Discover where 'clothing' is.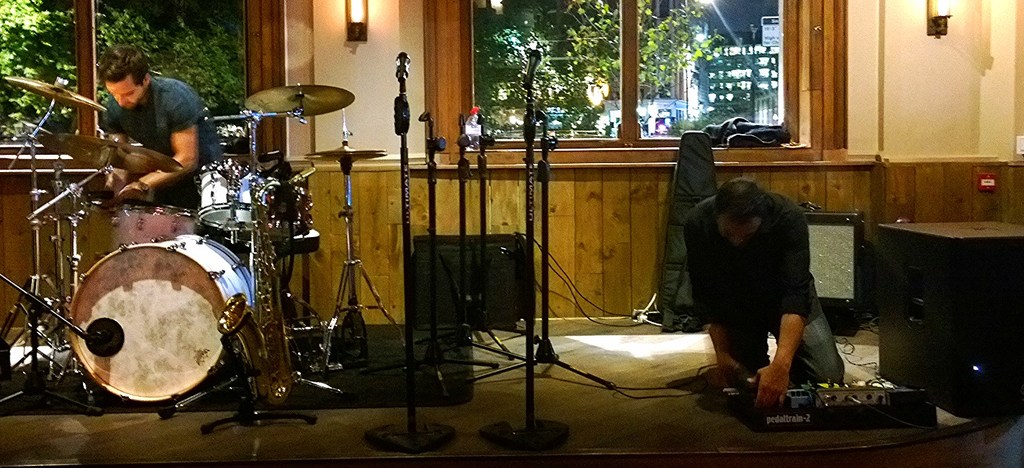
Discovered at <region>737, 292, 843, 394</region>.
